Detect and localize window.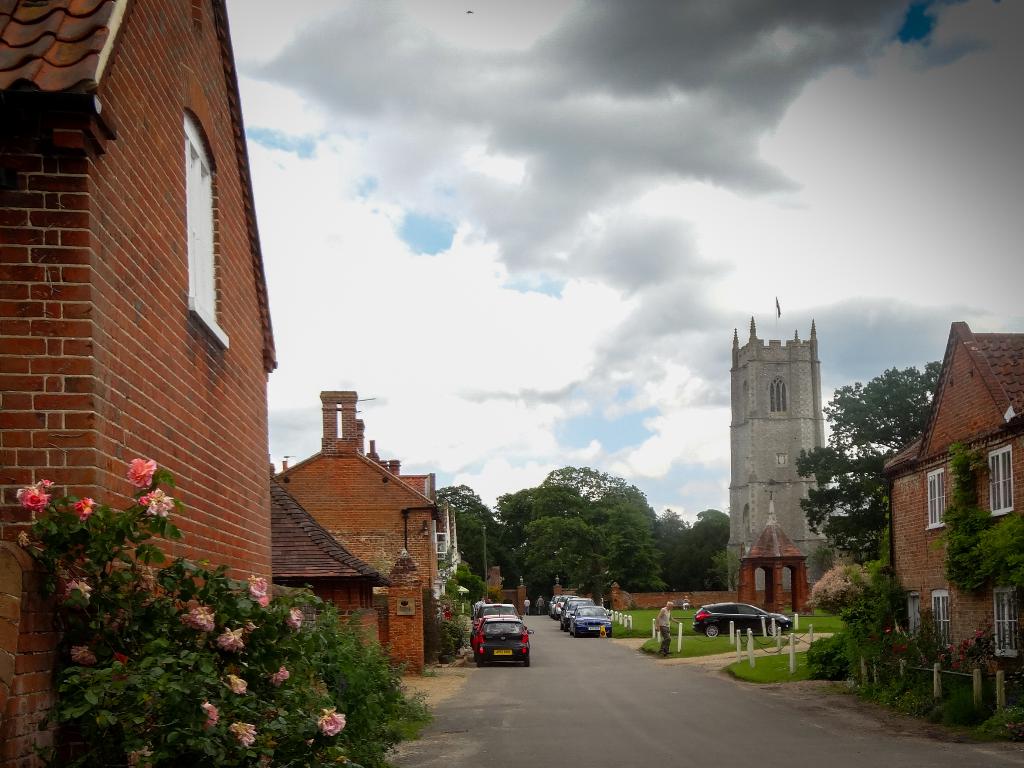
Localized at x1=919 y1=583 x2=945 y2=645.
